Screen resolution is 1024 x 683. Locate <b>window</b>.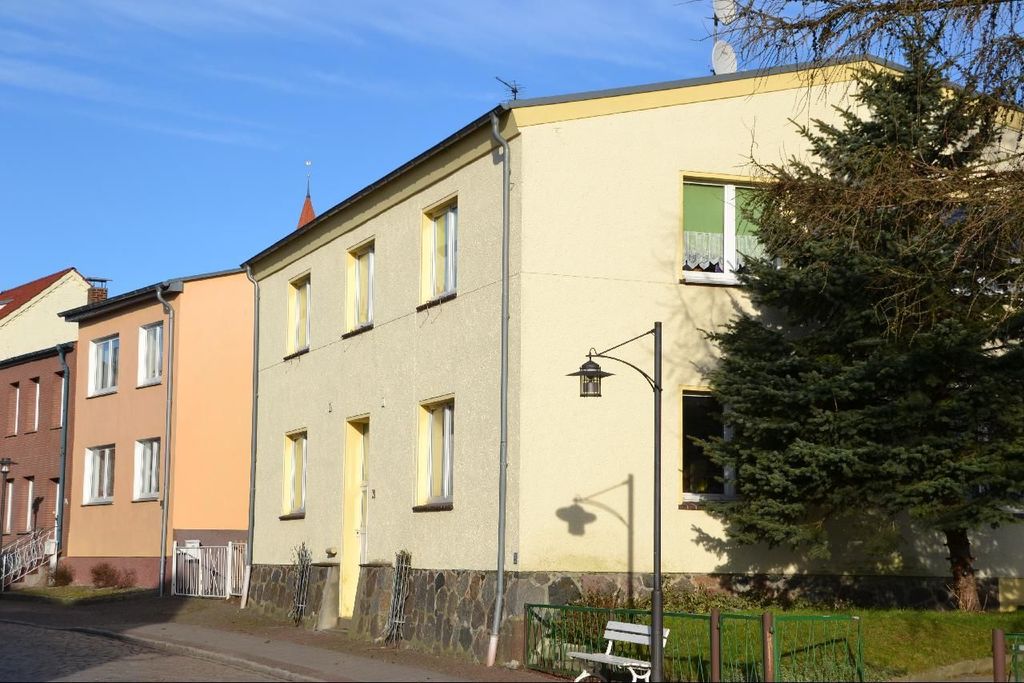
<box>76,444,115,503</box>.
